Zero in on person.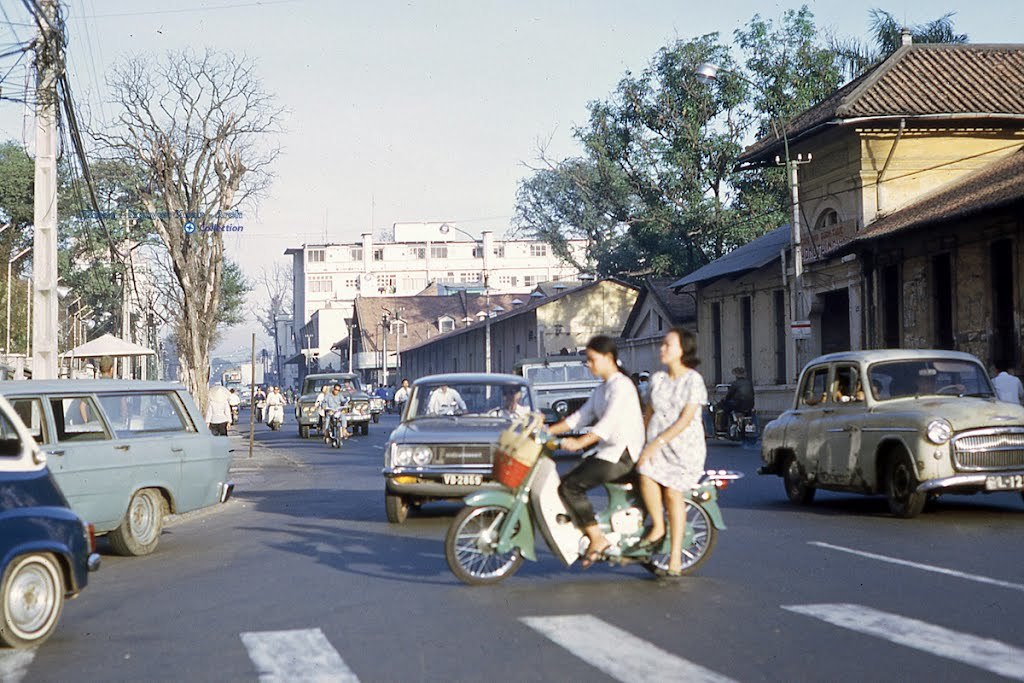
Zeroed in: pyautogui.locateOnScreen(232, 389, 239, 410).
